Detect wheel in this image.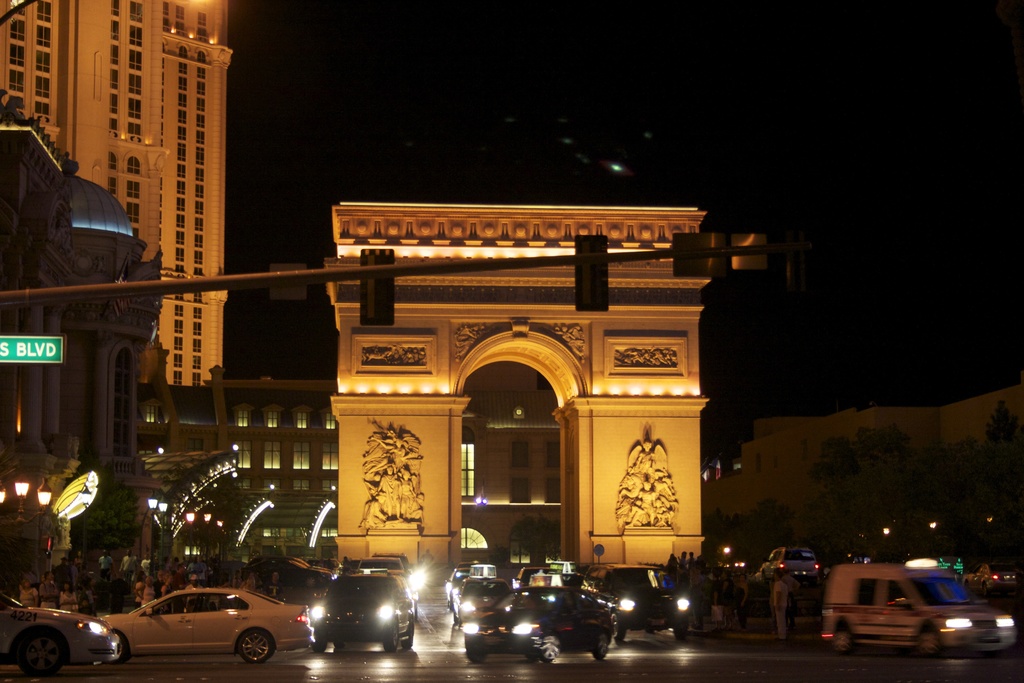
Detection: 403 613 415 650.
